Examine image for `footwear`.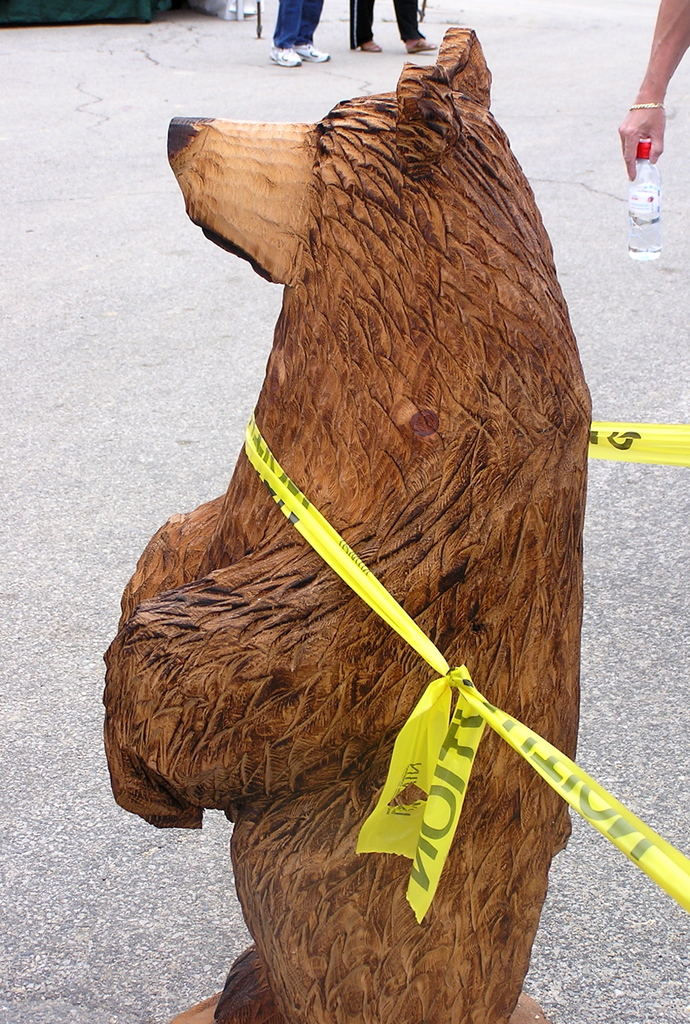
Examination result: [x1=268, y1=46, x2=298, y2=70].
